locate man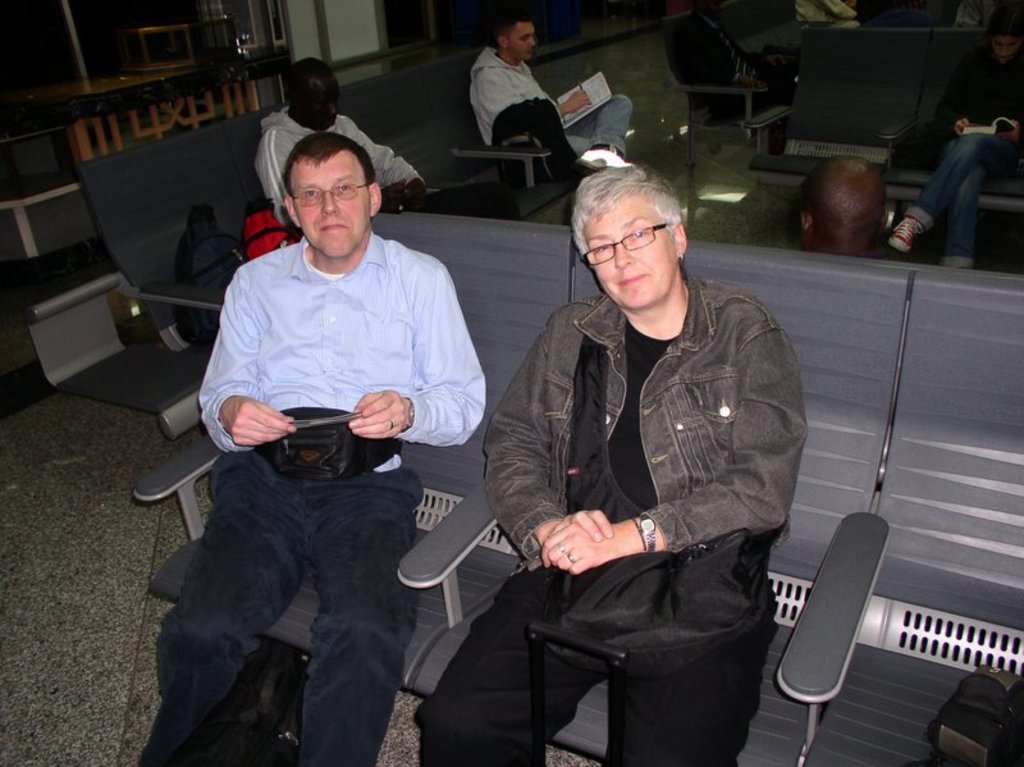
[left=483, top=12, right=654, bottom=166]
